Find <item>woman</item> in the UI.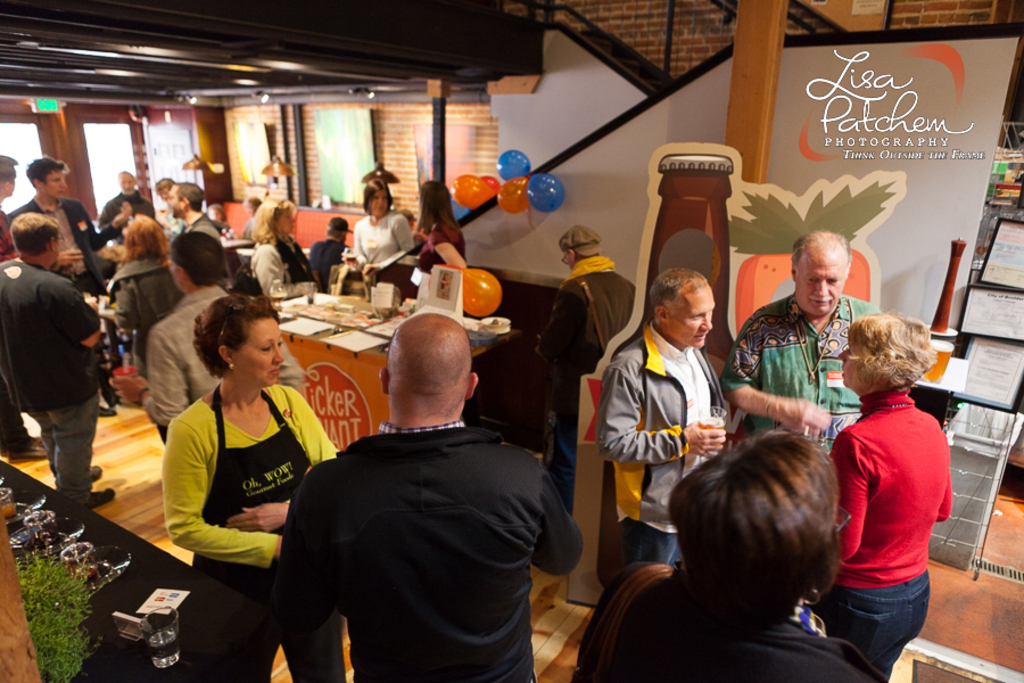
UI element at region(411, 175, 465, 270).
